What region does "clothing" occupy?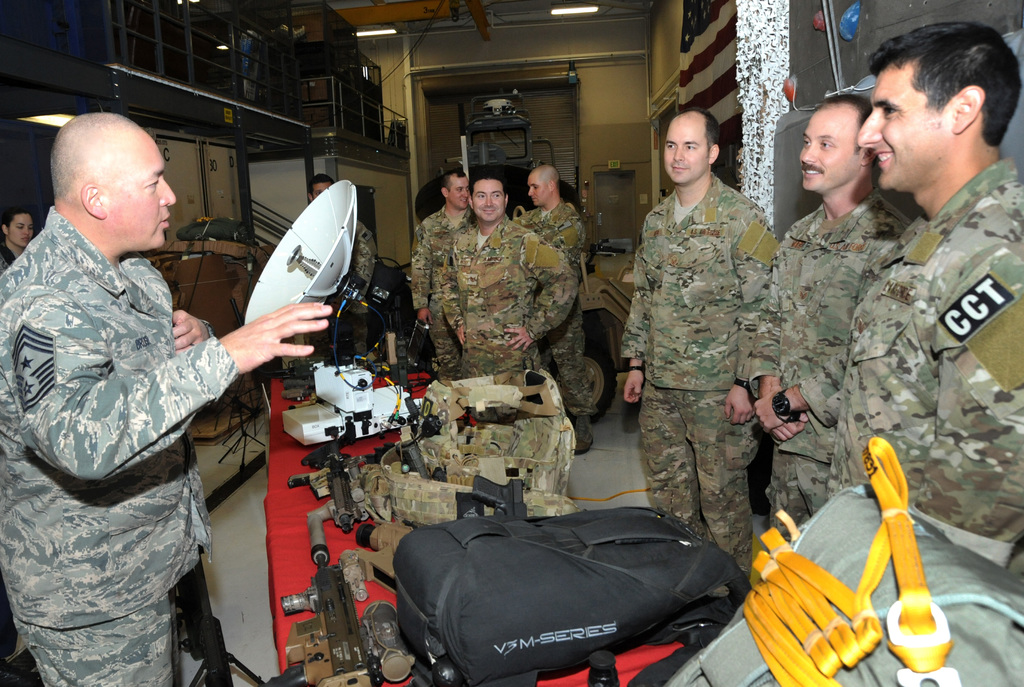
Rect(435, 211, 572, 425).
